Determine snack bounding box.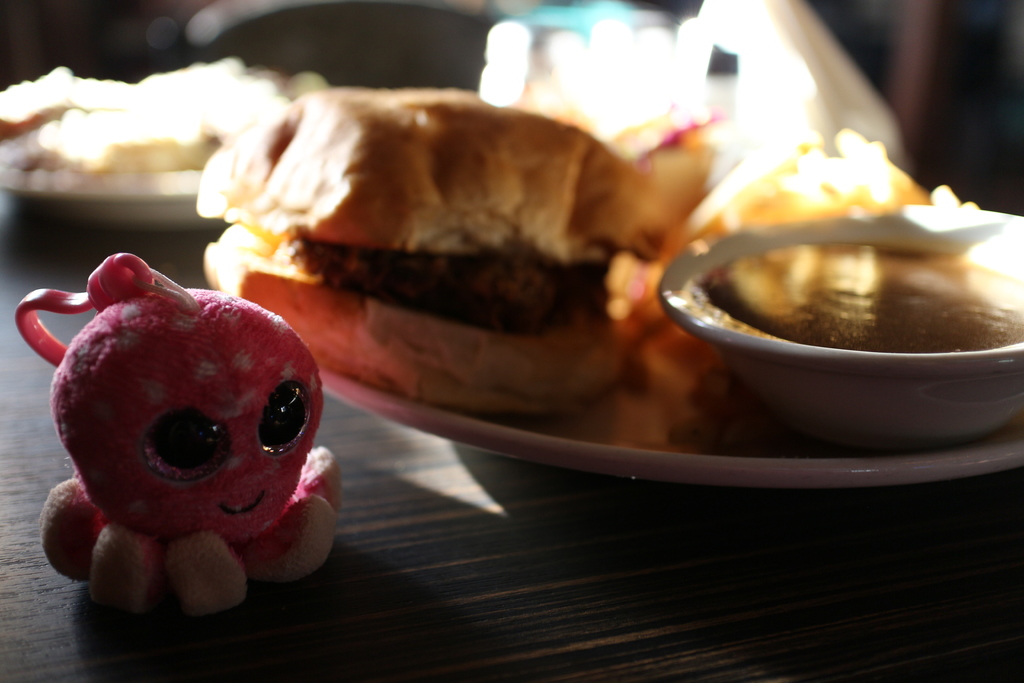
Determined: (x1=191, y1=83, x2=674, y2=420).
